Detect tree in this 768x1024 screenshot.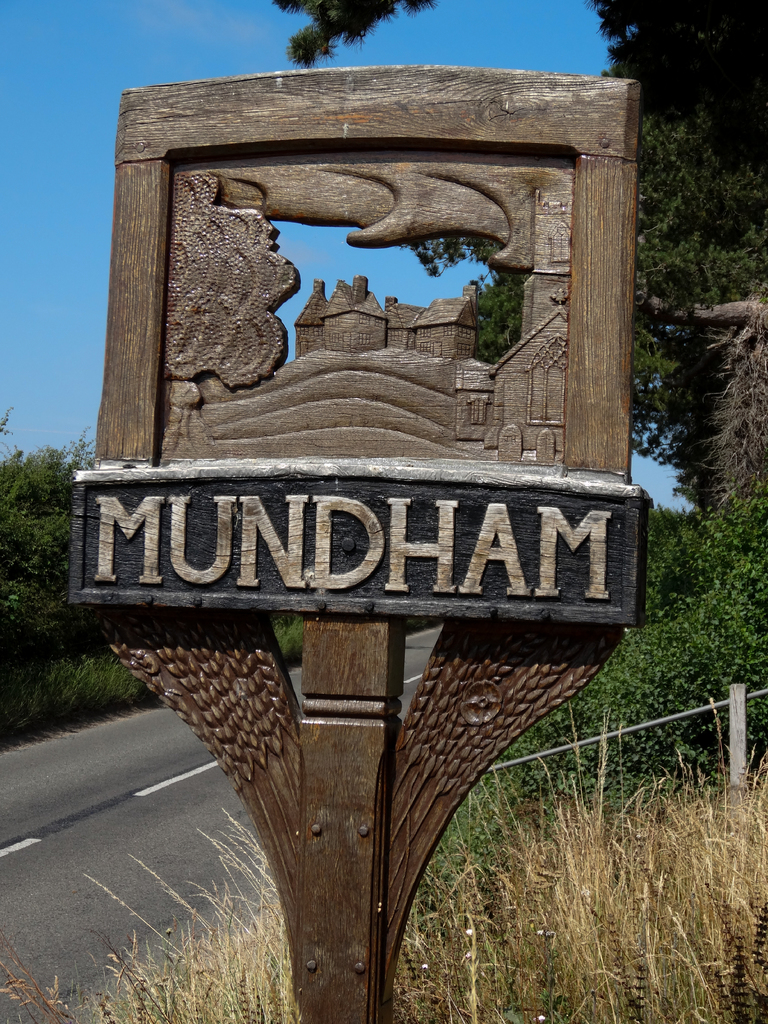
Detection: [x1=397, y1=0, x2=767, y2=860].
